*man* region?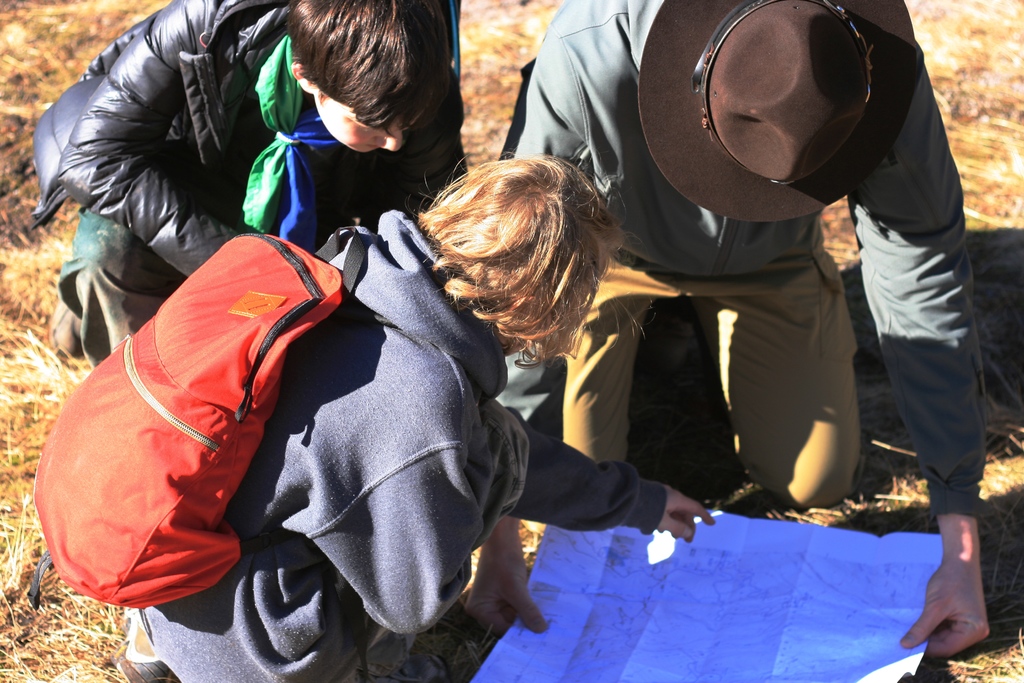
locate(538, 17, 993, 612)
